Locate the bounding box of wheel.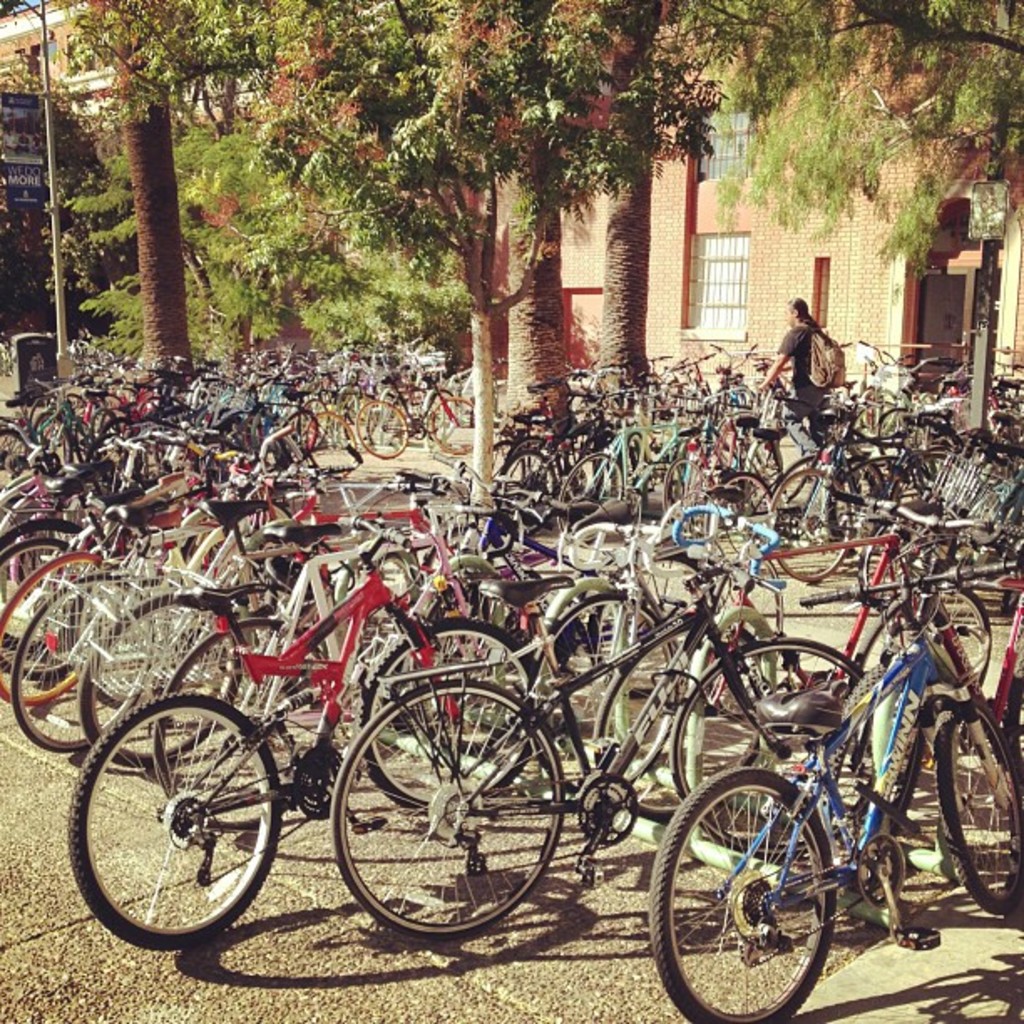
Bounding box: x1=504 y1=448 x2=559 y2=497.
